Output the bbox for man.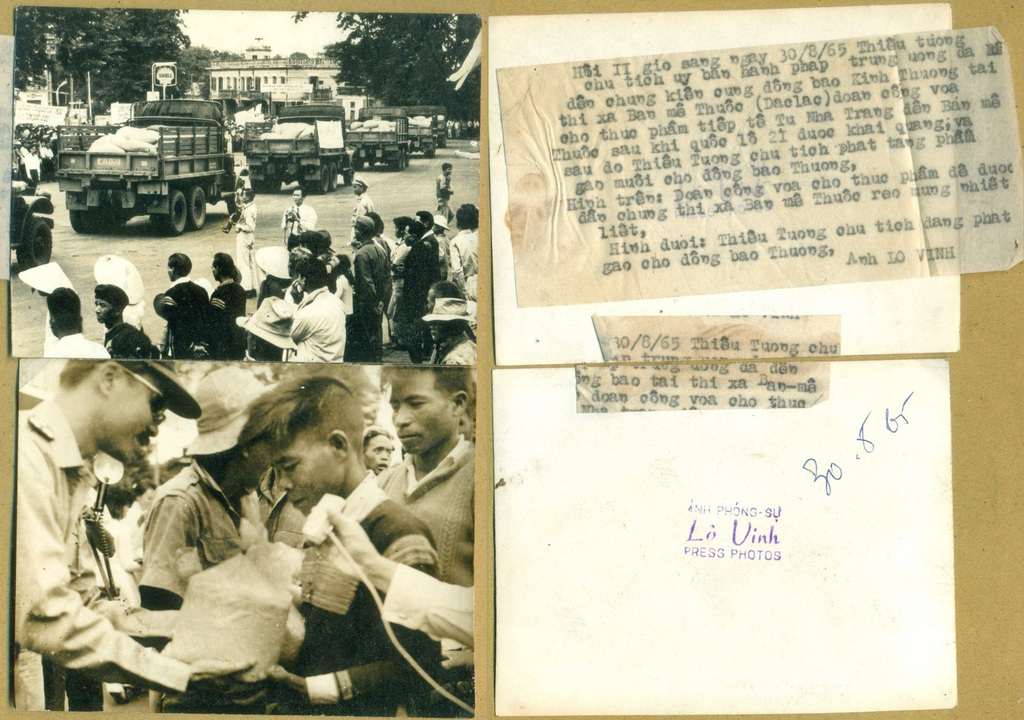
{"x1": 372, "y1": 368, "x2": 473, "y2": 714}.
